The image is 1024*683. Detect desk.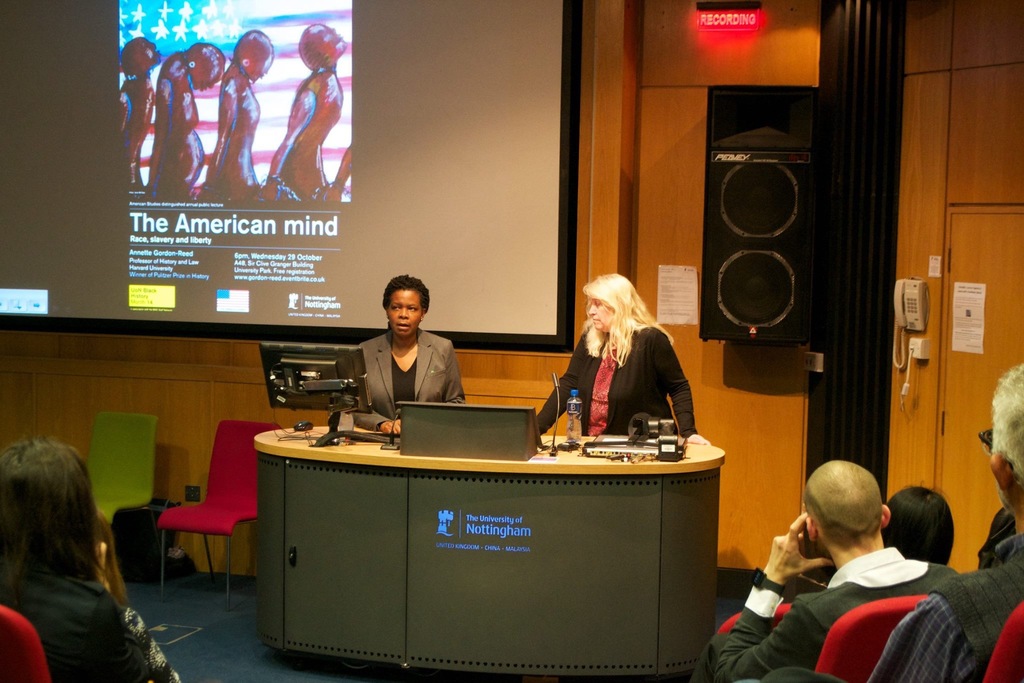
Detection: [x1=223, y1=416, x2=737, y2=677].
